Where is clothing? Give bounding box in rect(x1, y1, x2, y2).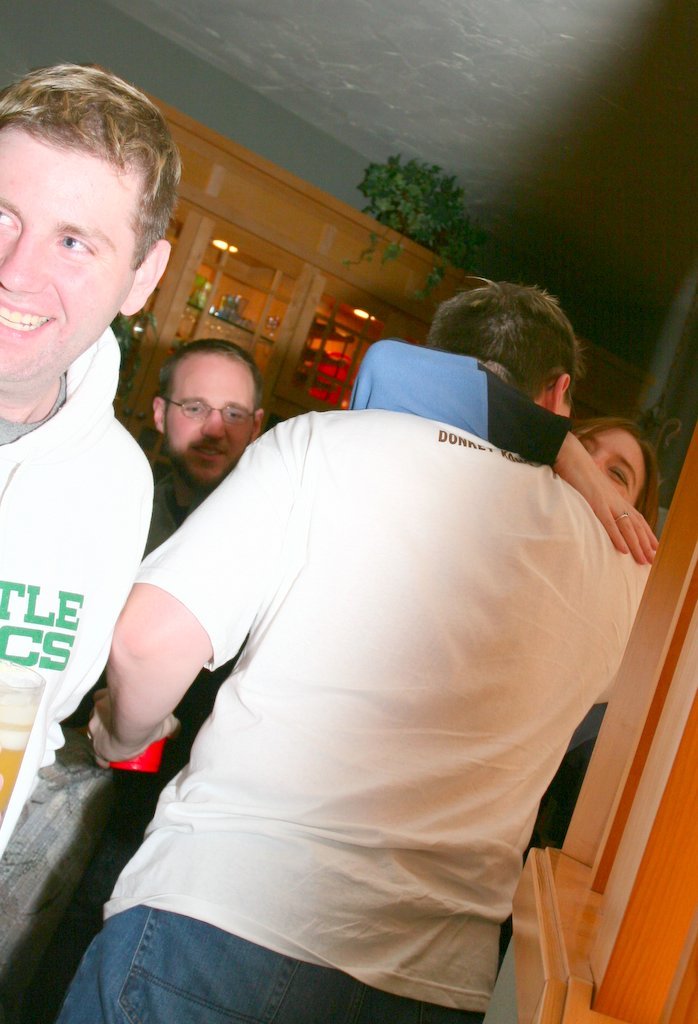
rect(0, 322, 154, 861).
